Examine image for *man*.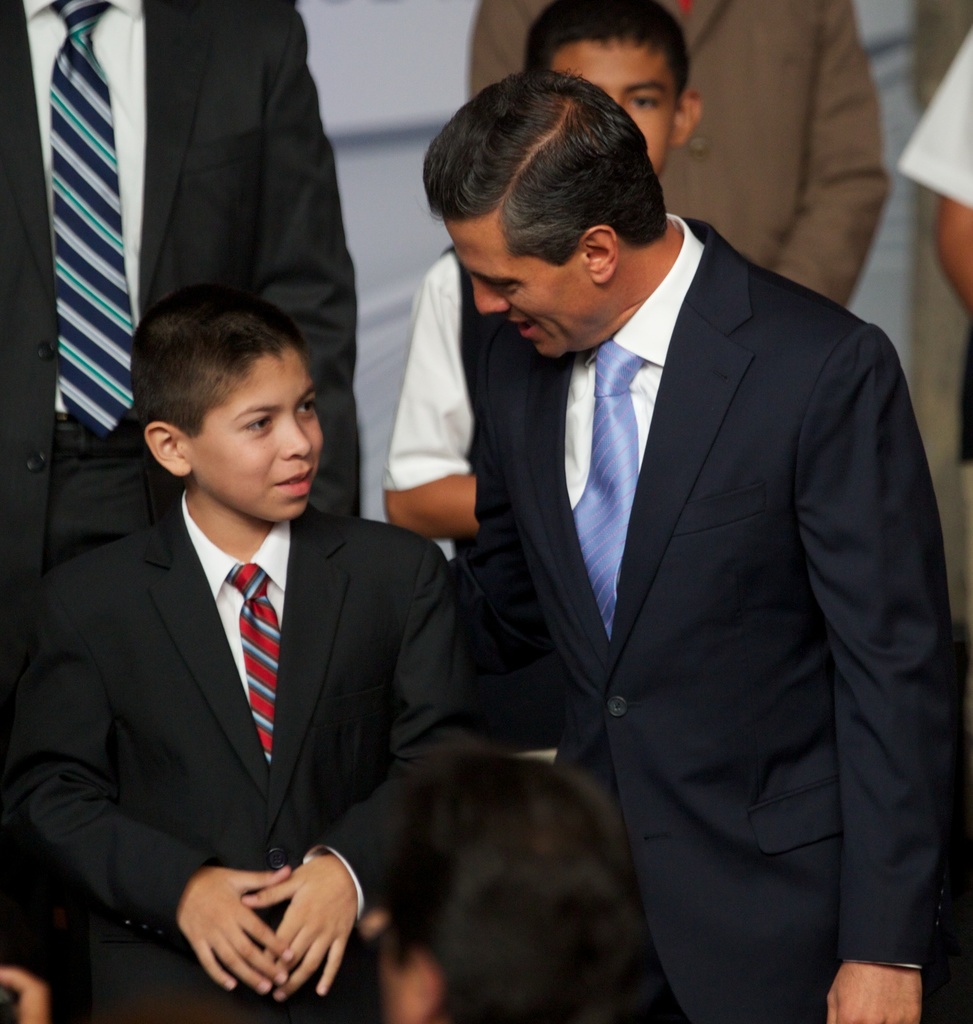
Examination result: [0,293,503,1020].
